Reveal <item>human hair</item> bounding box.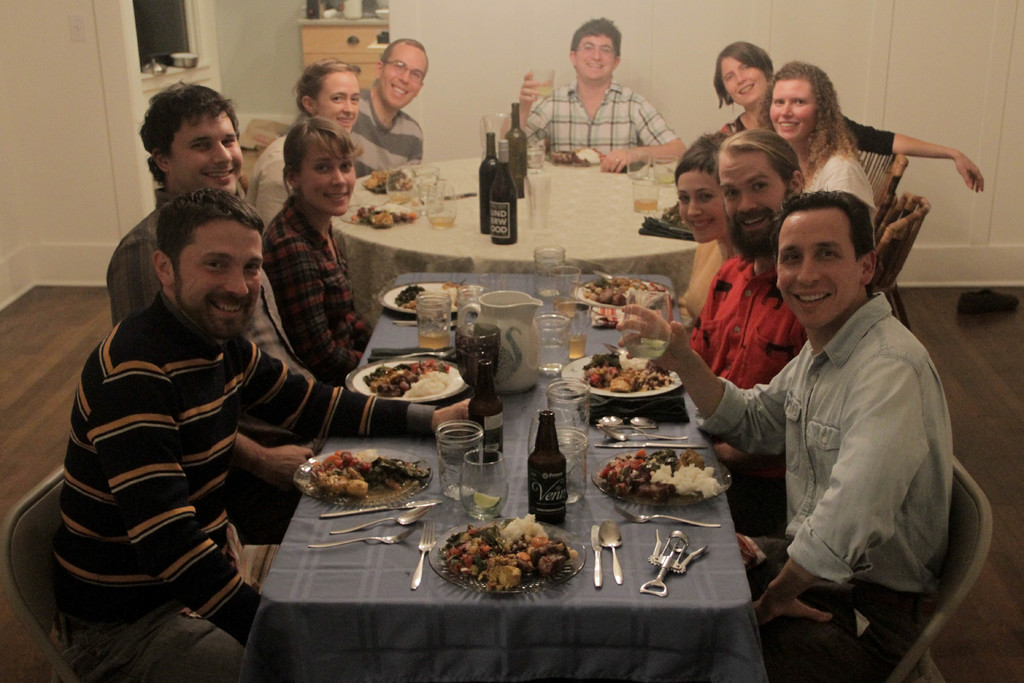
Revealed: region(279, 120, 367, 204).
